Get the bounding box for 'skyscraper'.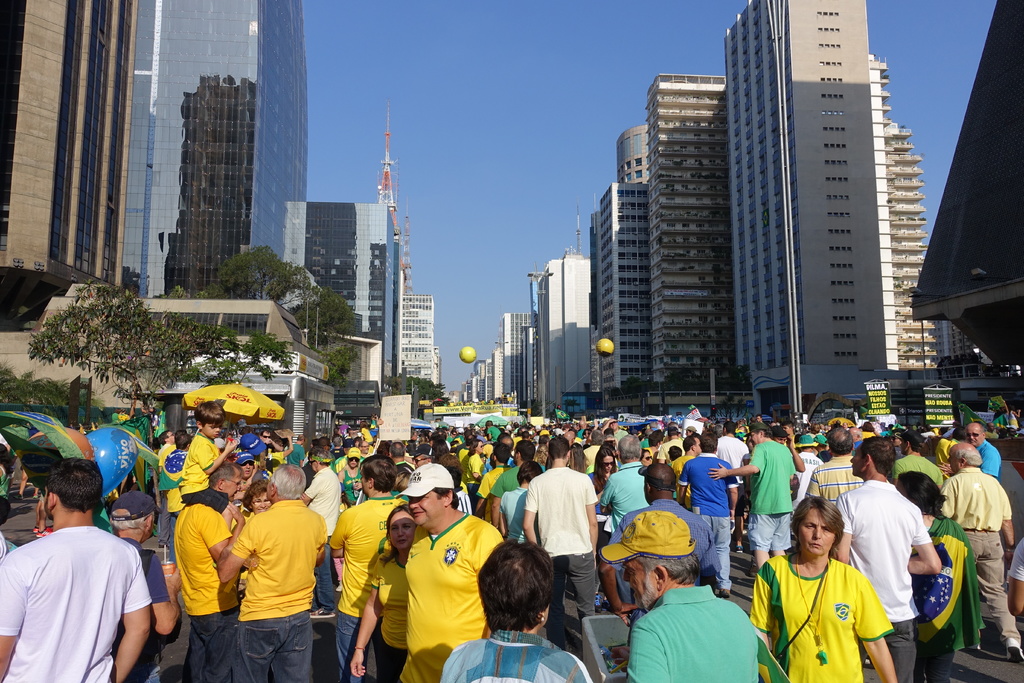
646:78:736:416.
